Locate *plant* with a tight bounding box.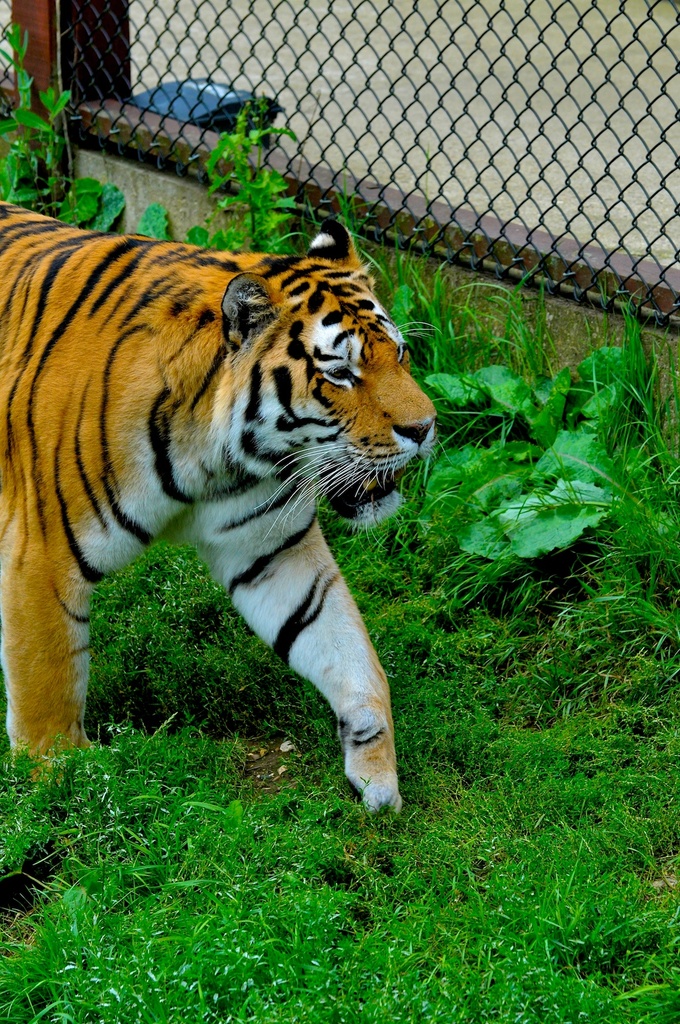
[x1=137, y1=192, x2=172, y2=246].
